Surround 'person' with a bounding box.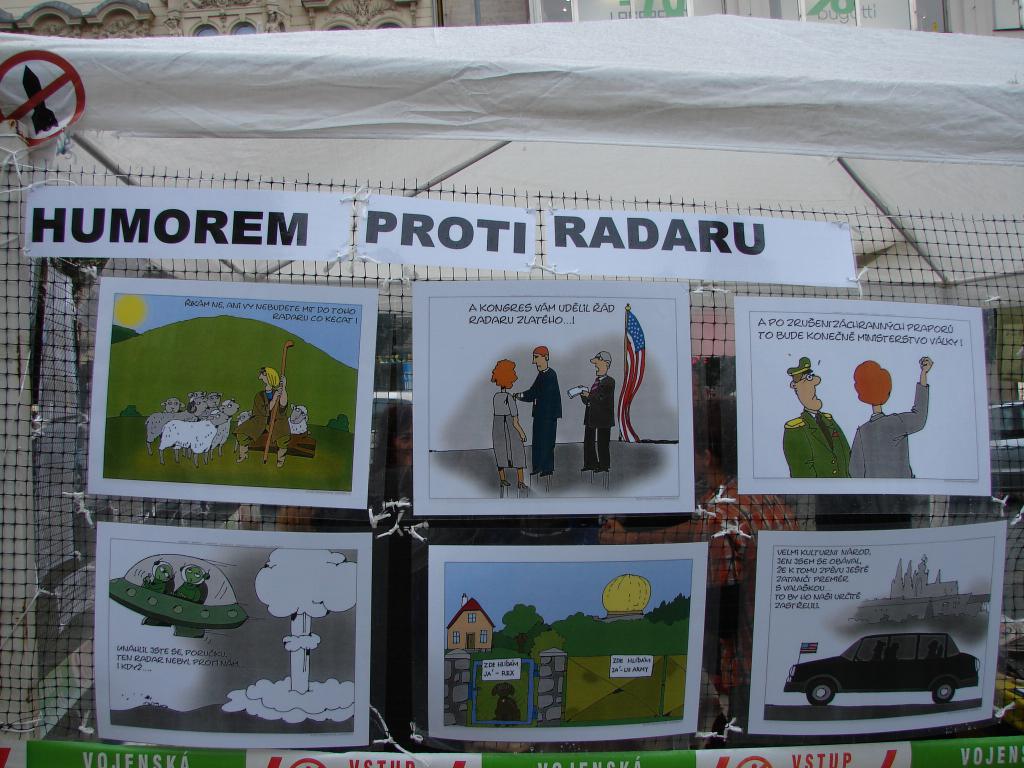
{"x1": 289, "y1": 404, "x2": 307, "y2": 431}.
